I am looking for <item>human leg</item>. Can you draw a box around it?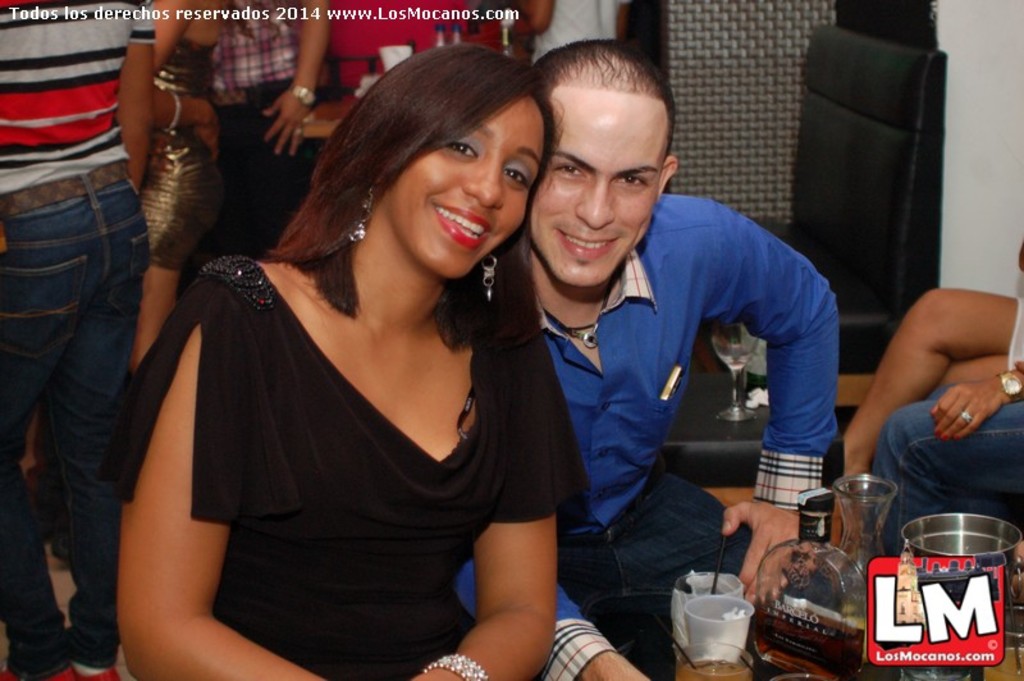
Sure, the bounding box is x1=837 y1=279 x2=1023 y2=484.
